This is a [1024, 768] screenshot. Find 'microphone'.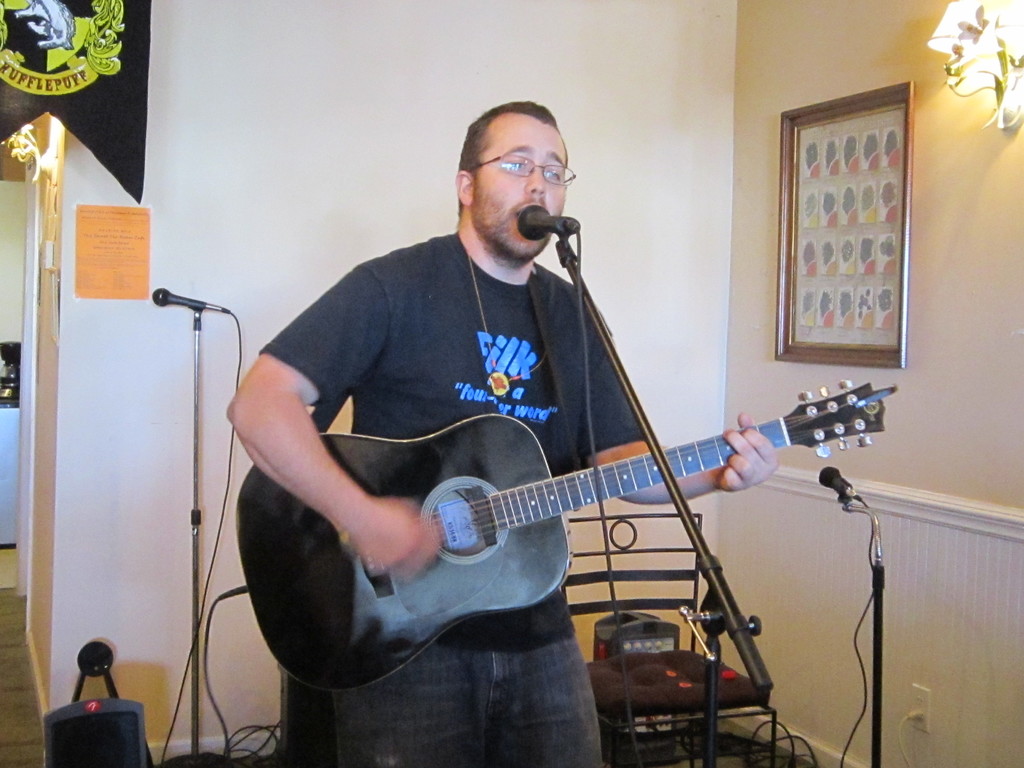
Bounding box: rect(817, 464, 865, 516).
